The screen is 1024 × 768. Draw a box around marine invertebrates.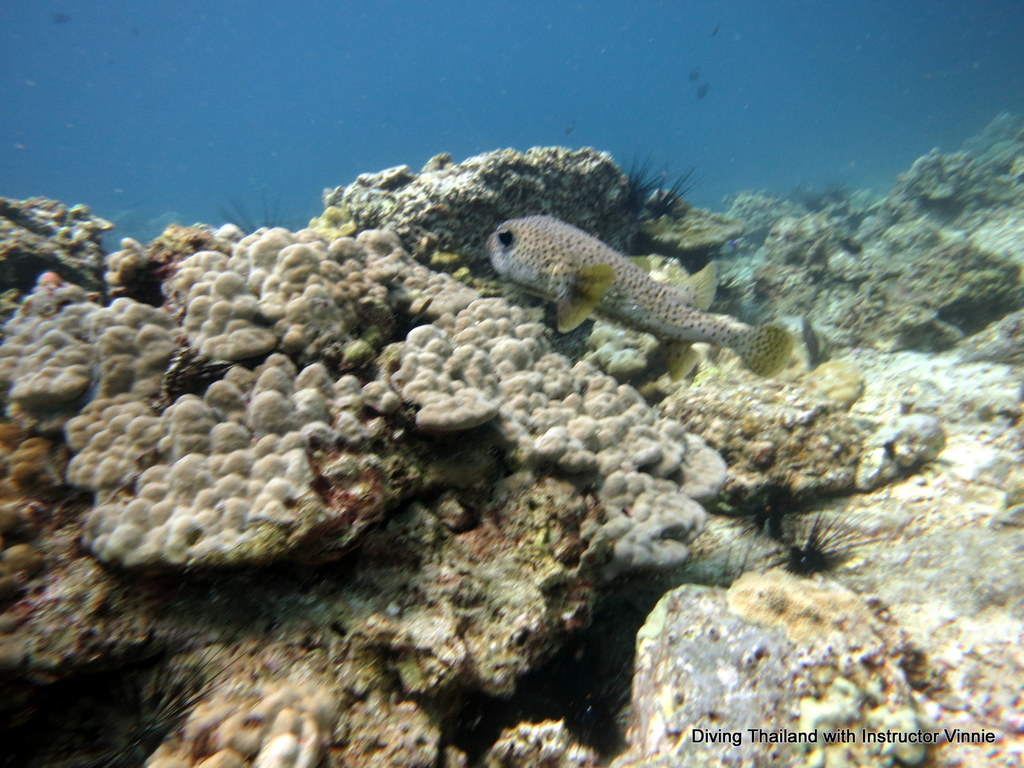
(492,213,794,346).
